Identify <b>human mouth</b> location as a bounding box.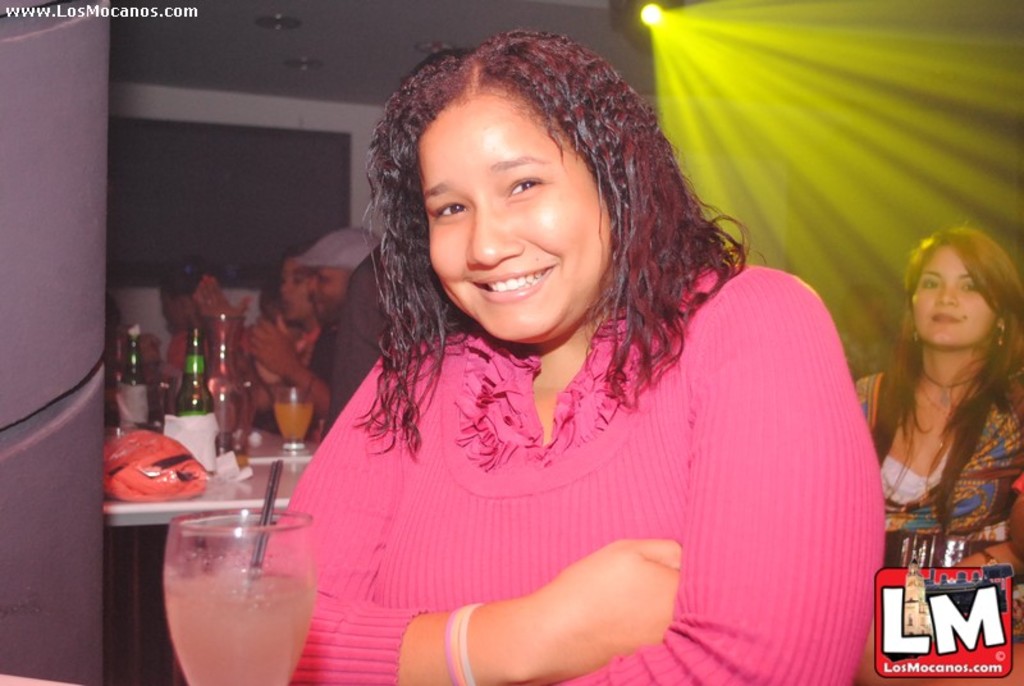
[x1=932, y1=308, x2=964, y2=323].
